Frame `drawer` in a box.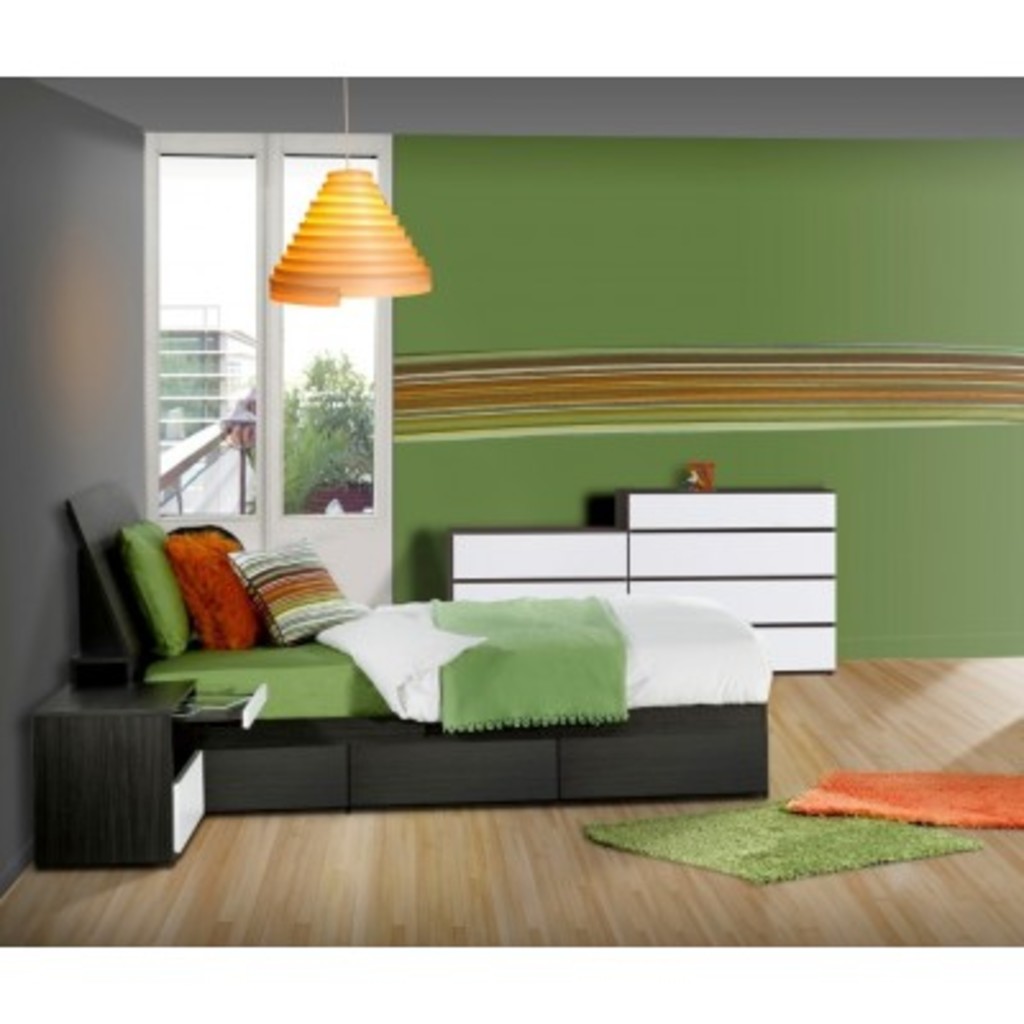
crop(346, 740, 550, 804).
